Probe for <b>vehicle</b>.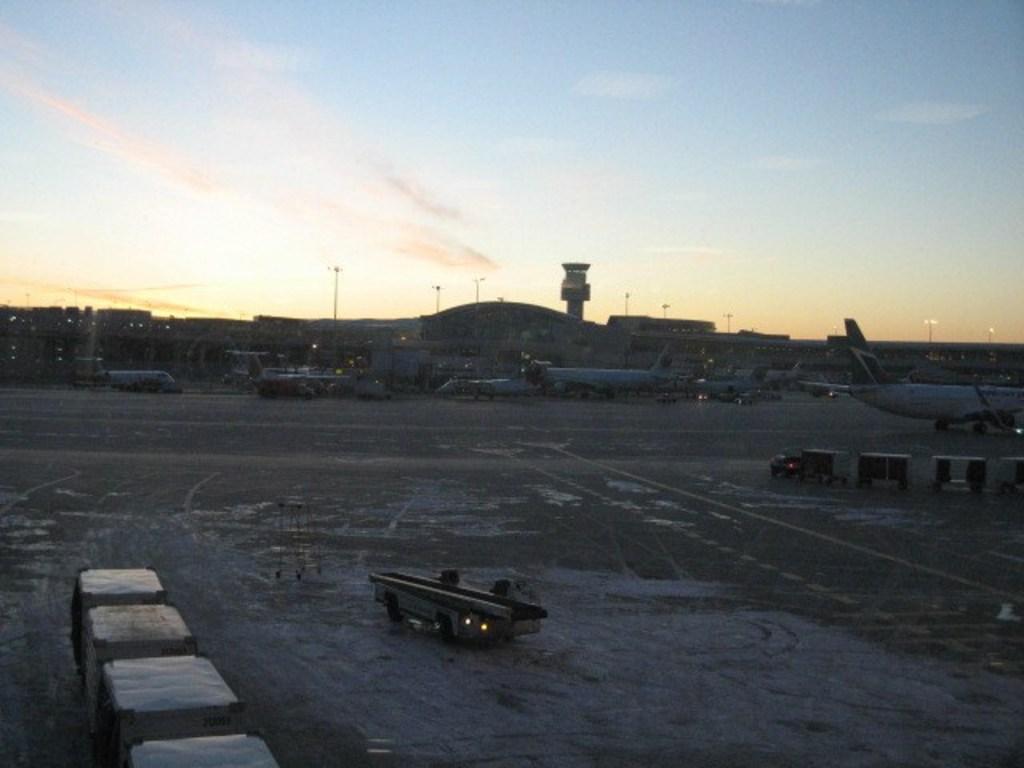
Probe result: x1=803, y1=344, x2=1022, y2=434.
